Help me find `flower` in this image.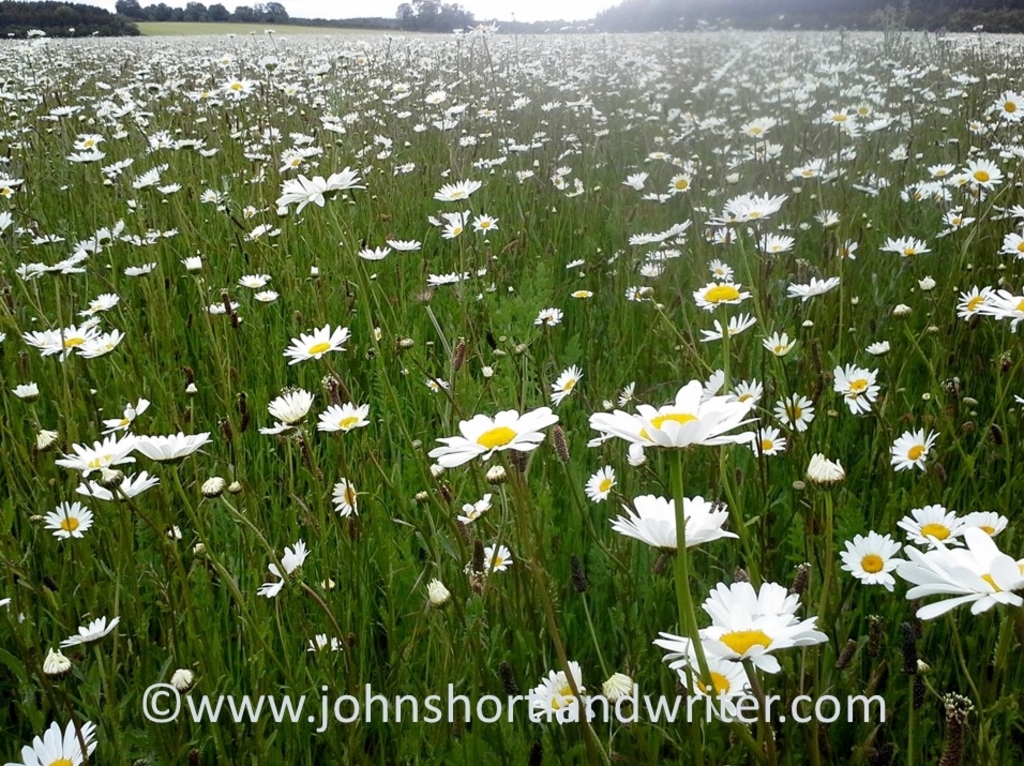
Found it: 698 579 829 676.
